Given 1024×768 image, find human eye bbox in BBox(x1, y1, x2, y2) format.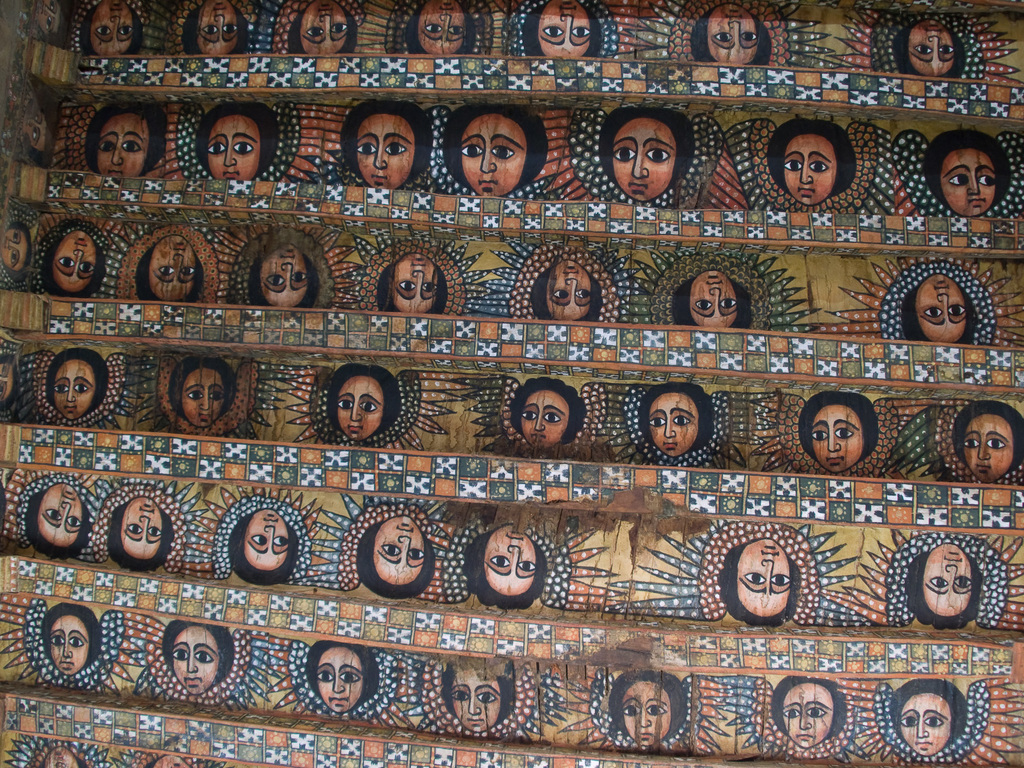
BBox(923, 717, 943, 726).
